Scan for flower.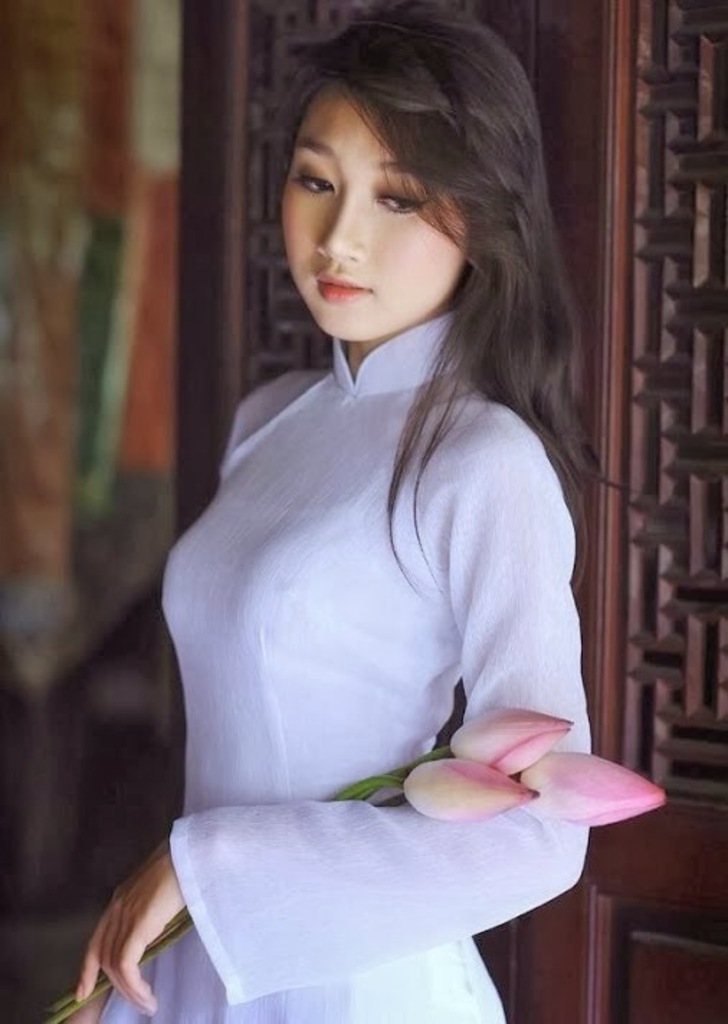
Scan result: select_region(403, 759, 538, 818).
